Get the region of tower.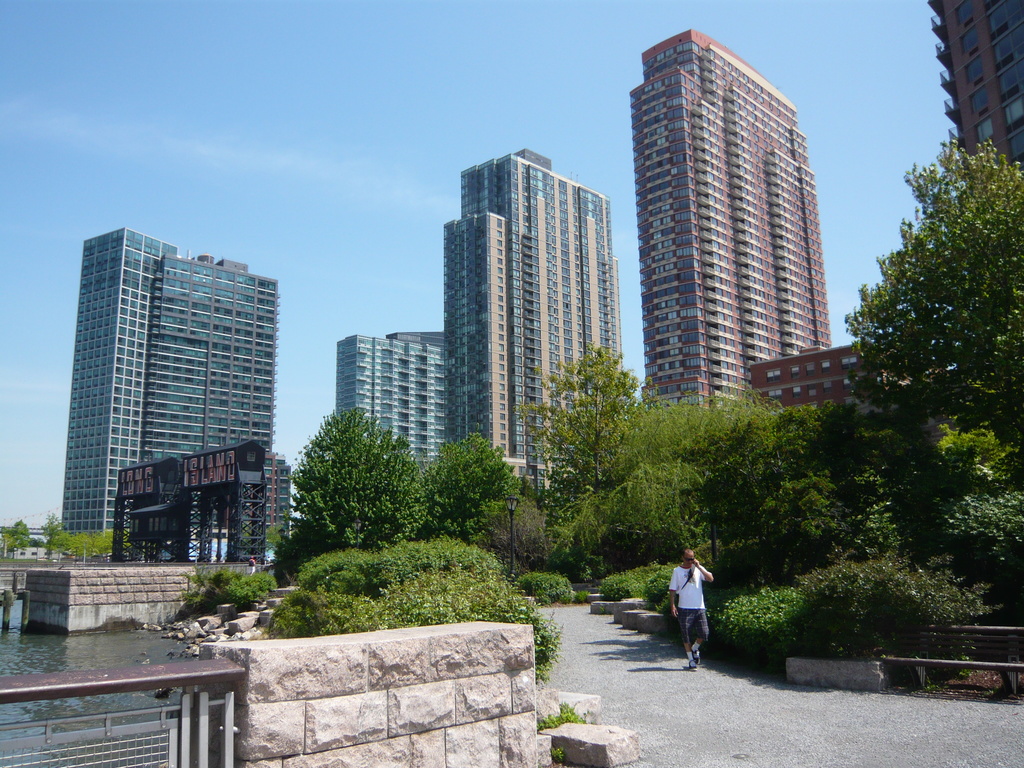
region(117, 442, 296, 573).
